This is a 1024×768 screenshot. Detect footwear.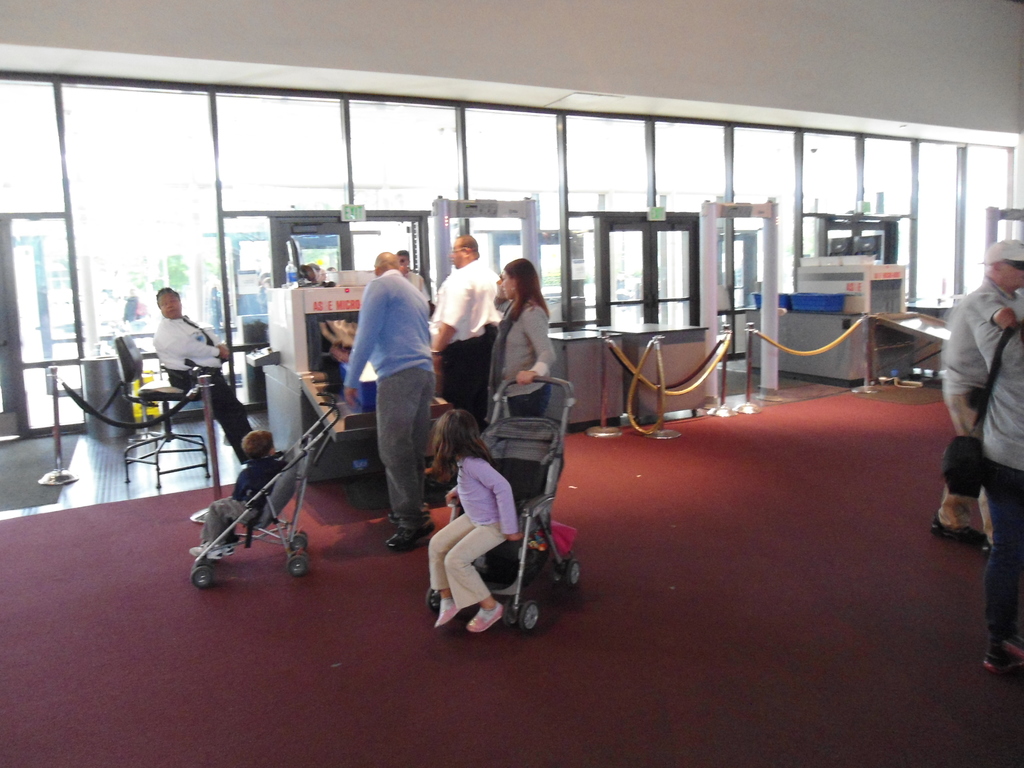
box(467, 600, 507, 634).
